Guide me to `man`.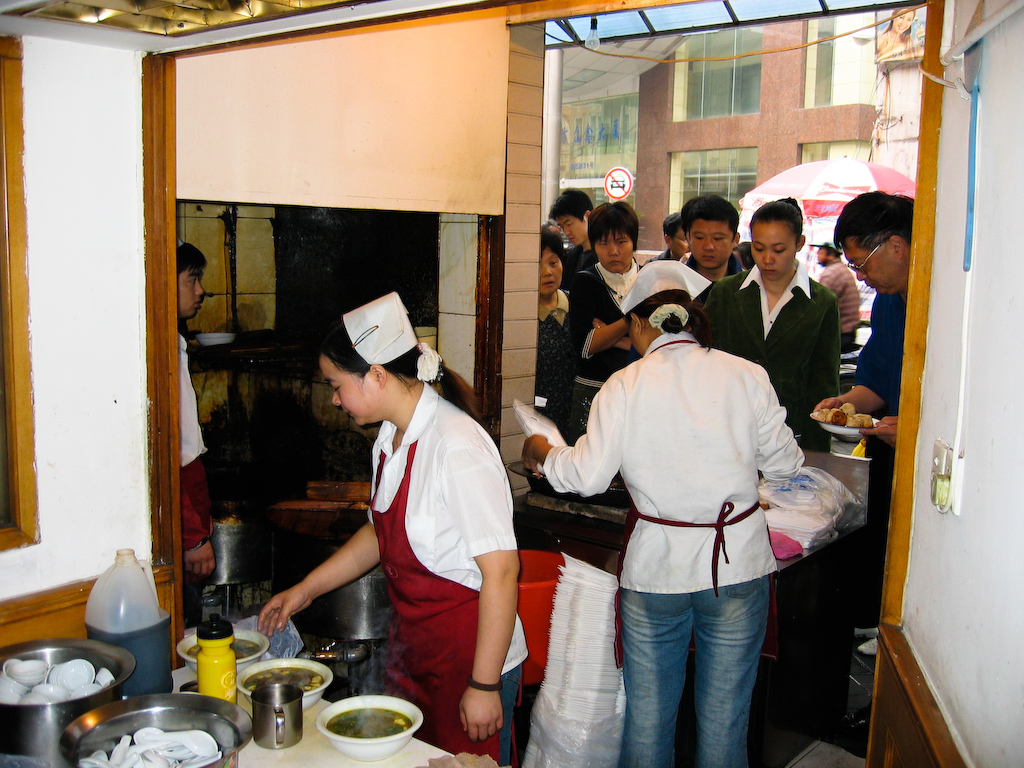
Guidance: {"x1": 832, "y1": 188, "x2": 911, "y2": 293}.
